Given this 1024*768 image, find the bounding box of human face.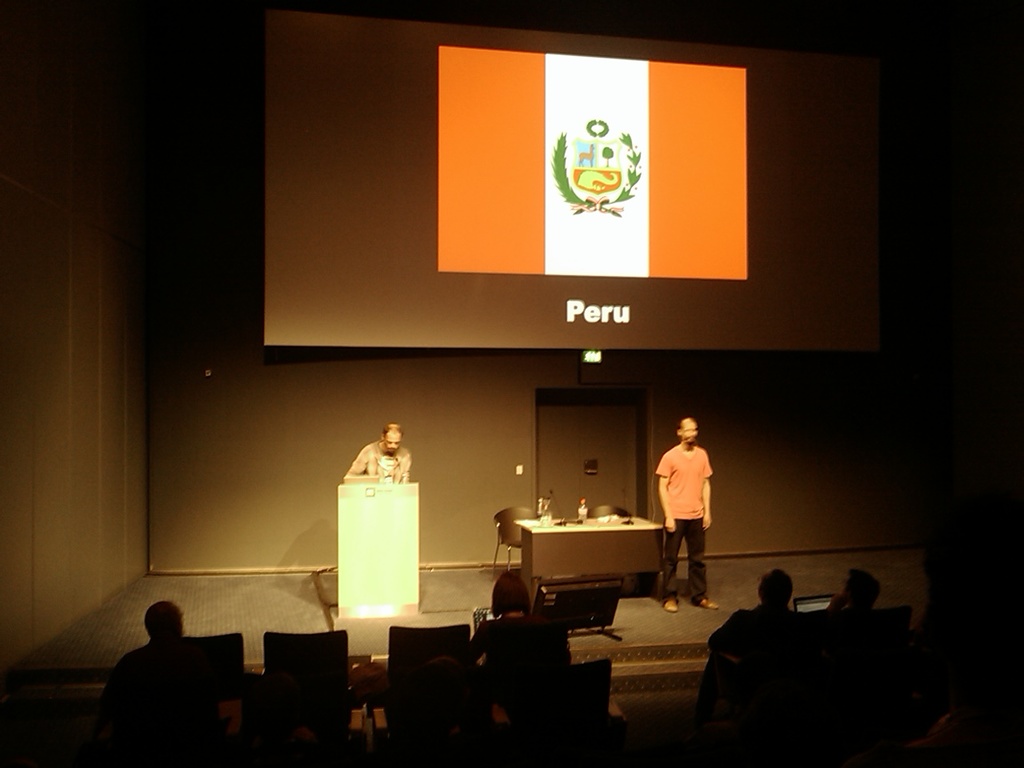
BBox(386, 433, 399, 453).
